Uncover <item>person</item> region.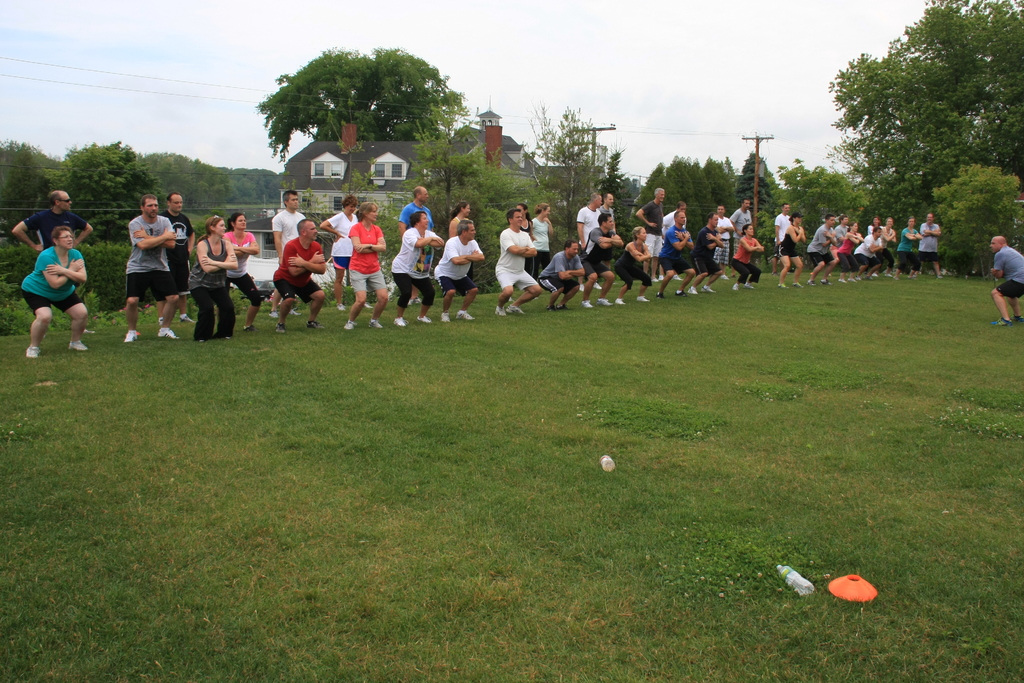
Uncovered: l=444, t=197, r=479, b=283.
